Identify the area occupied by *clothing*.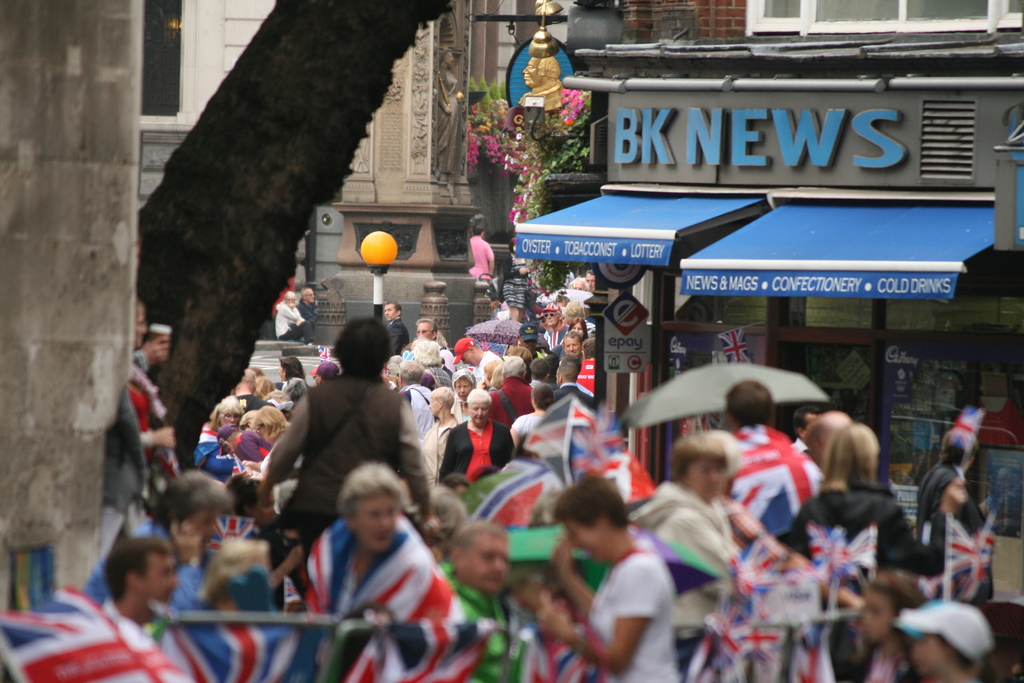
Area: x1=98 y1=336 x2=1005 y2=682.
